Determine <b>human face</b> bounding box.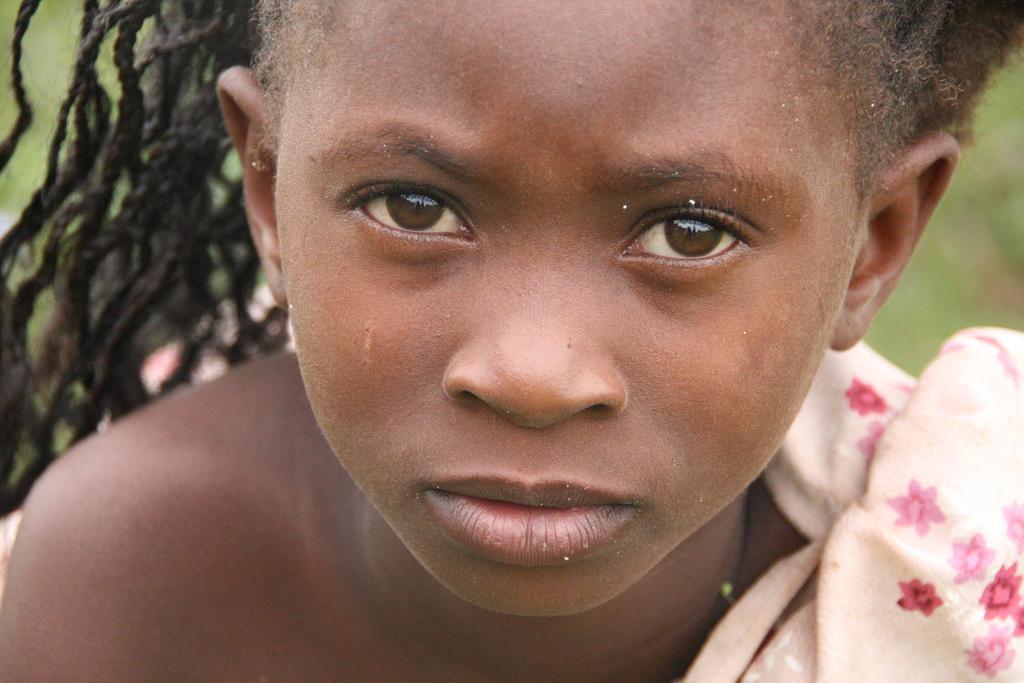
Determined: <bbox>276, 1, 862, 618</bbox>.
